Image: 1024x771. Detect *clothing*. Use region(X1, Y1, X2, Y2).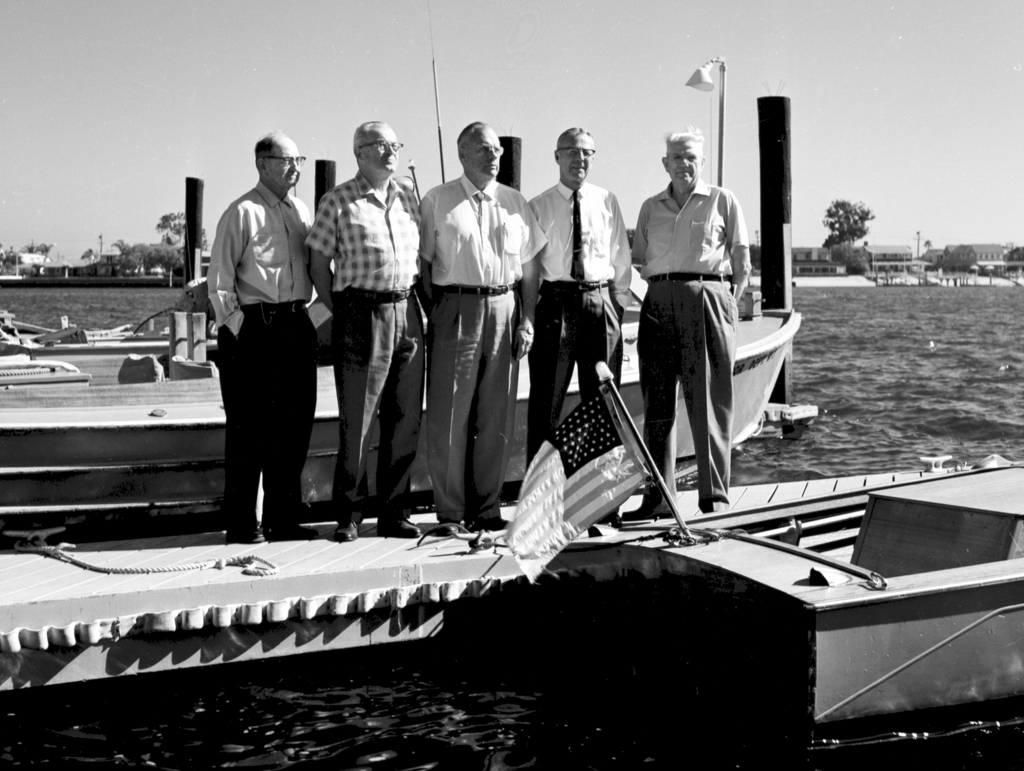
region(189, 157, 312, 522).
